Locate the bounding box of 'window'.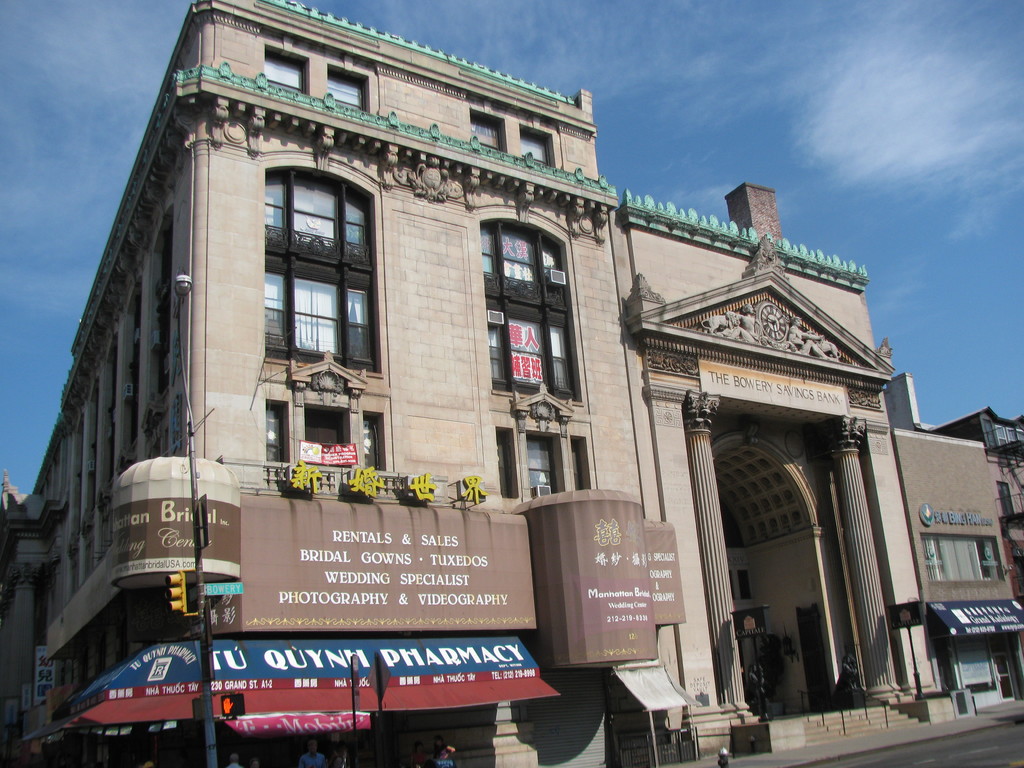
Bounding box: (left=363, top=409, right=391, bottom=477).
